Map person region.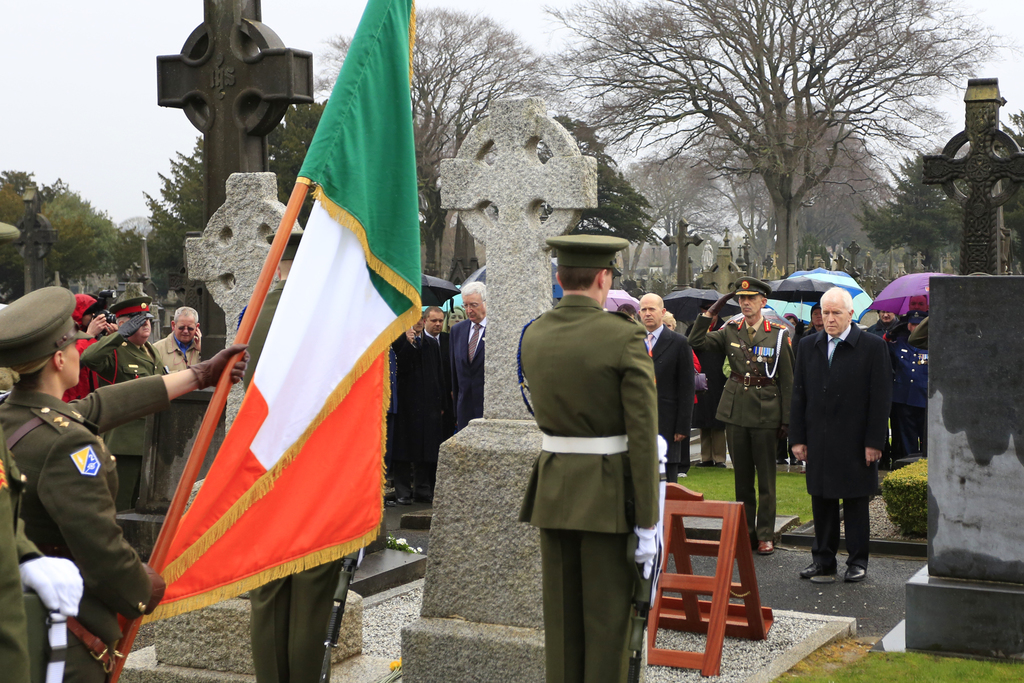
Mapped to box=[865, 303, 895, 336].
